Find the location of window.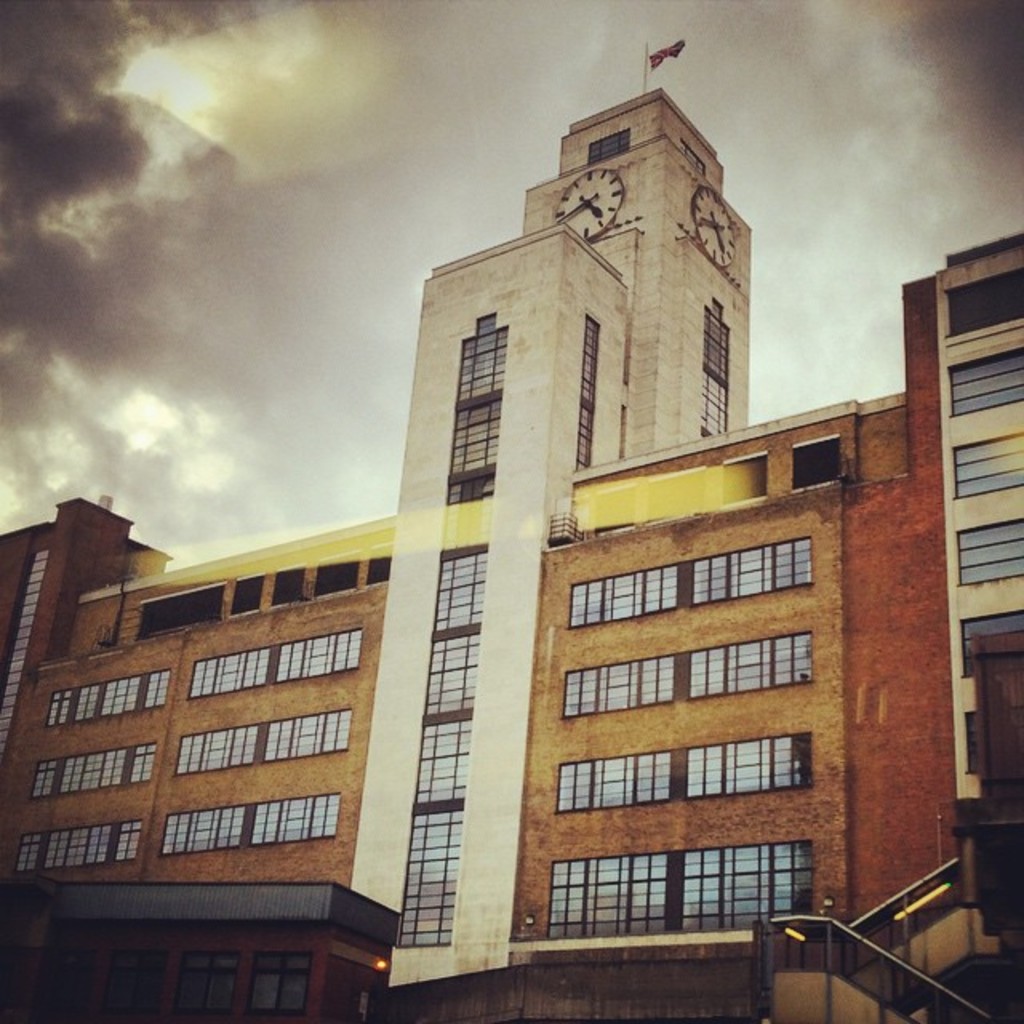
Location: <bbox>189, 624, 362, 693</bbox>.
